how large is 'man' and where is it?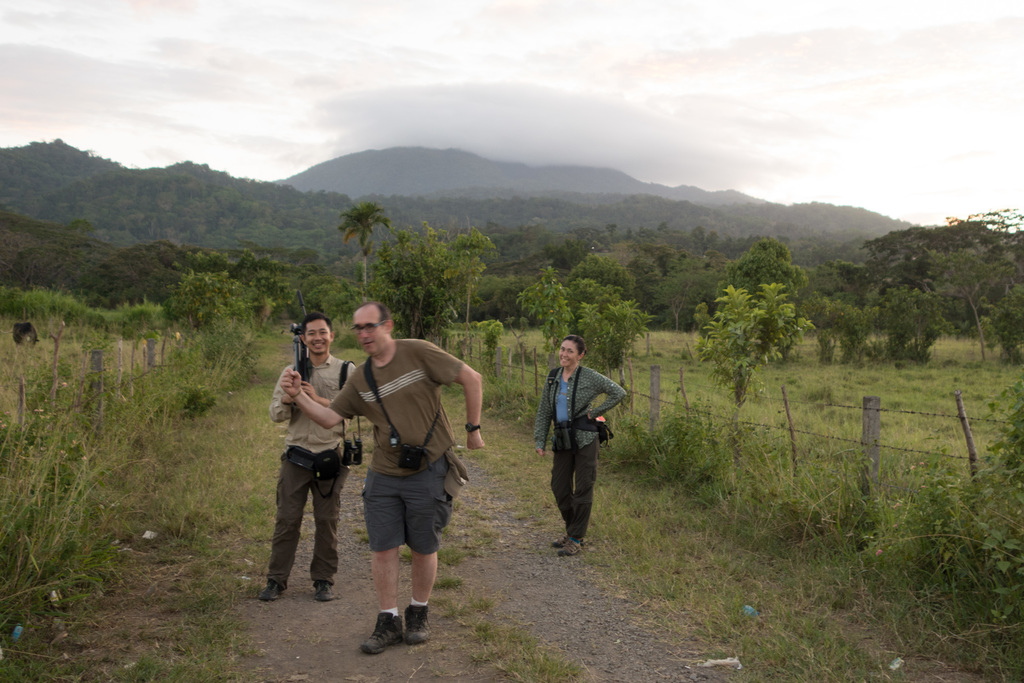
Bounding box: [256, 334, 354, 604].
